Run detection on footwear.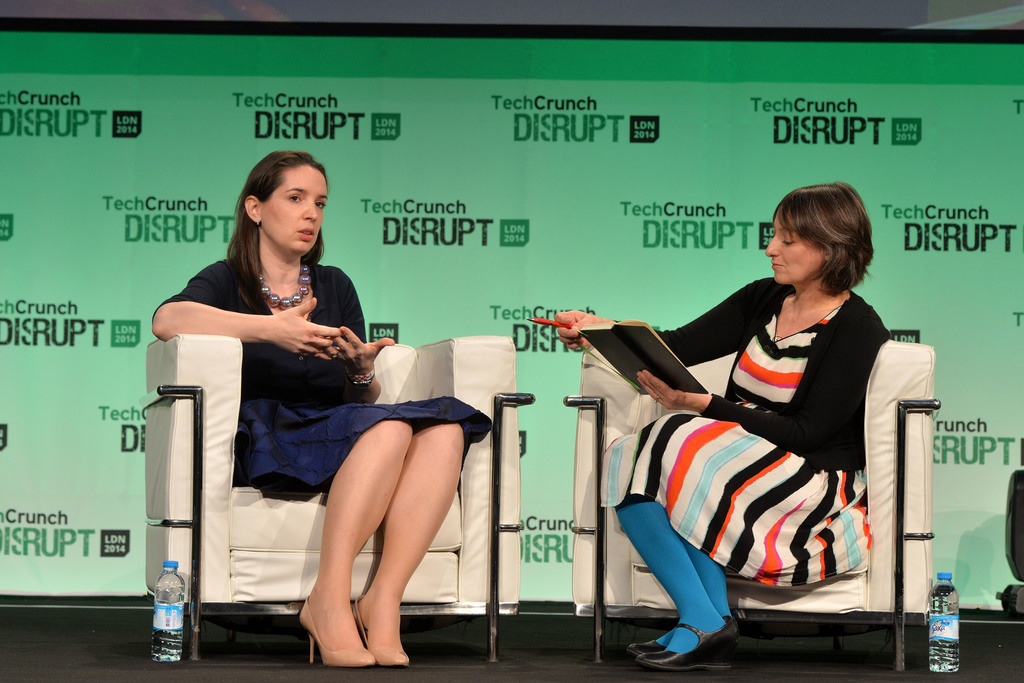
Result: (left=351, top=602, right=404, bottom=663).
